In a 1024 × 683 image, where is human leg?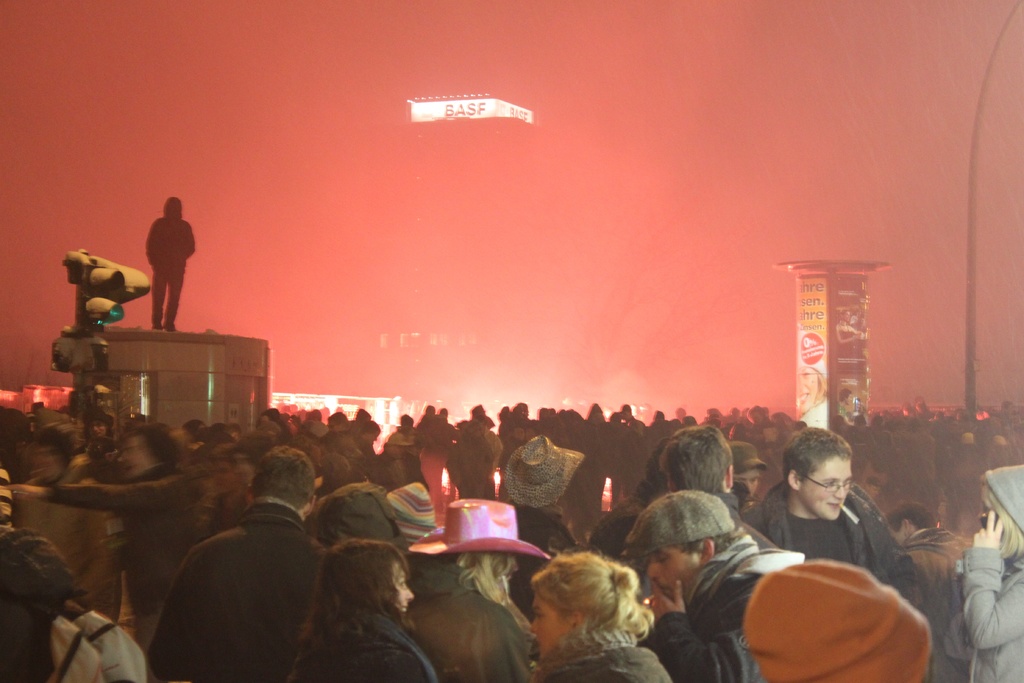
{"left": 148, "top": 273, "right": 165, "bottom": 324}.
